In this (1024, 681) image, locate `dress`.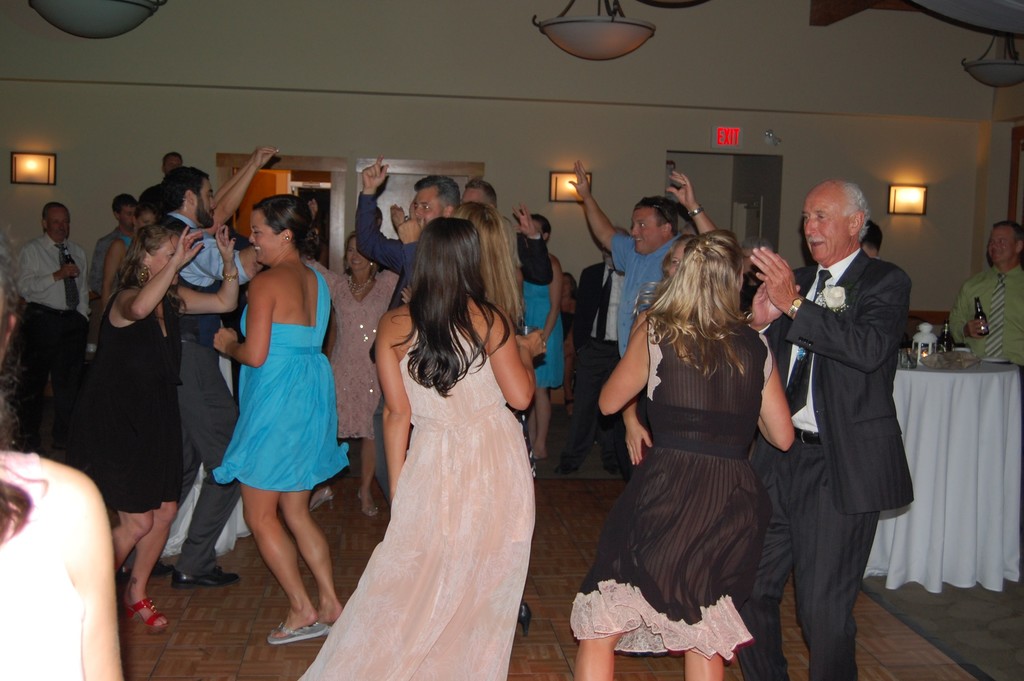
Bounding box: [522, 279, 566, 391].
